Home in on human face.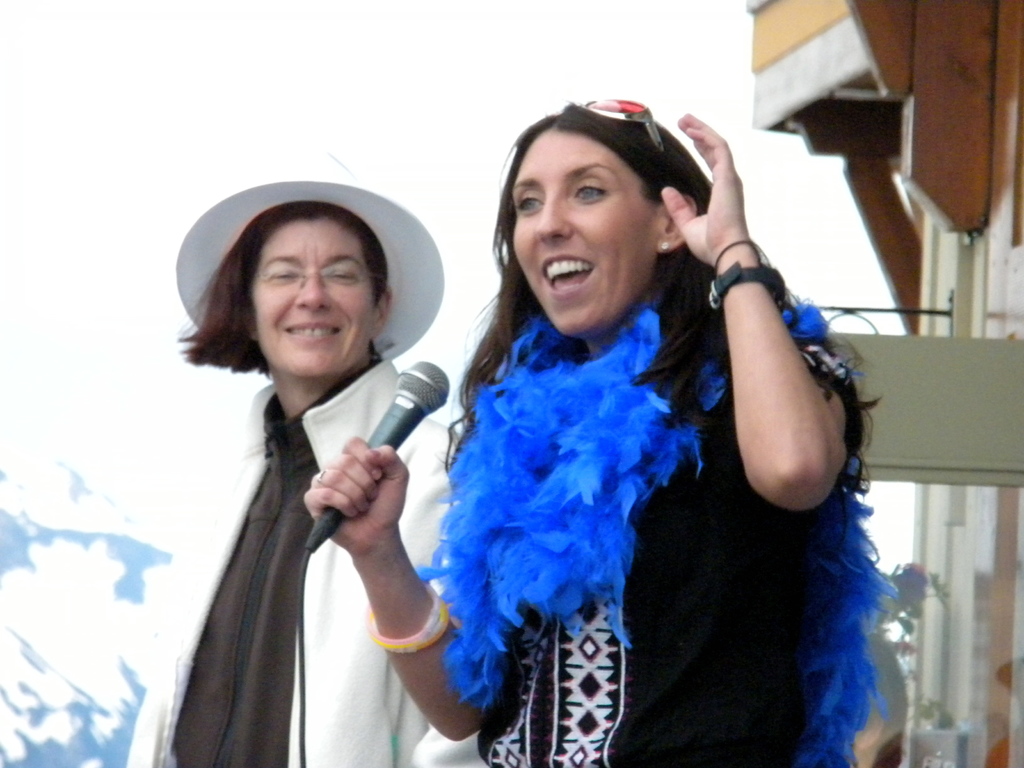
Homed in at (x1=513, y1=126, x2=661, y2=338).
